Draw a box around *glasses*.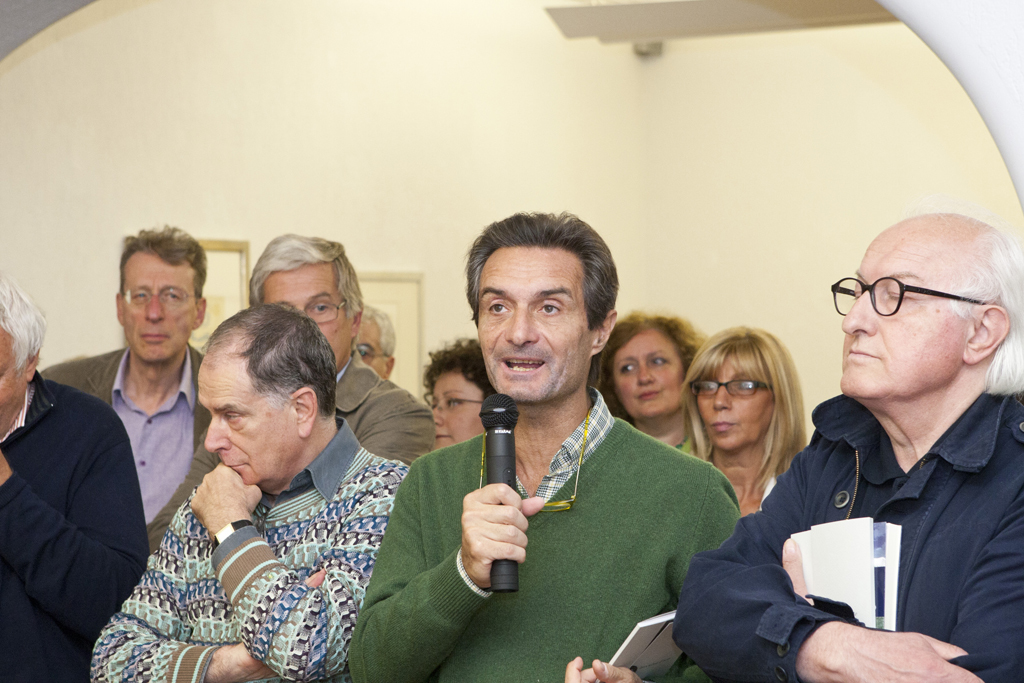
l=684, t=378, r=775, b=399.
